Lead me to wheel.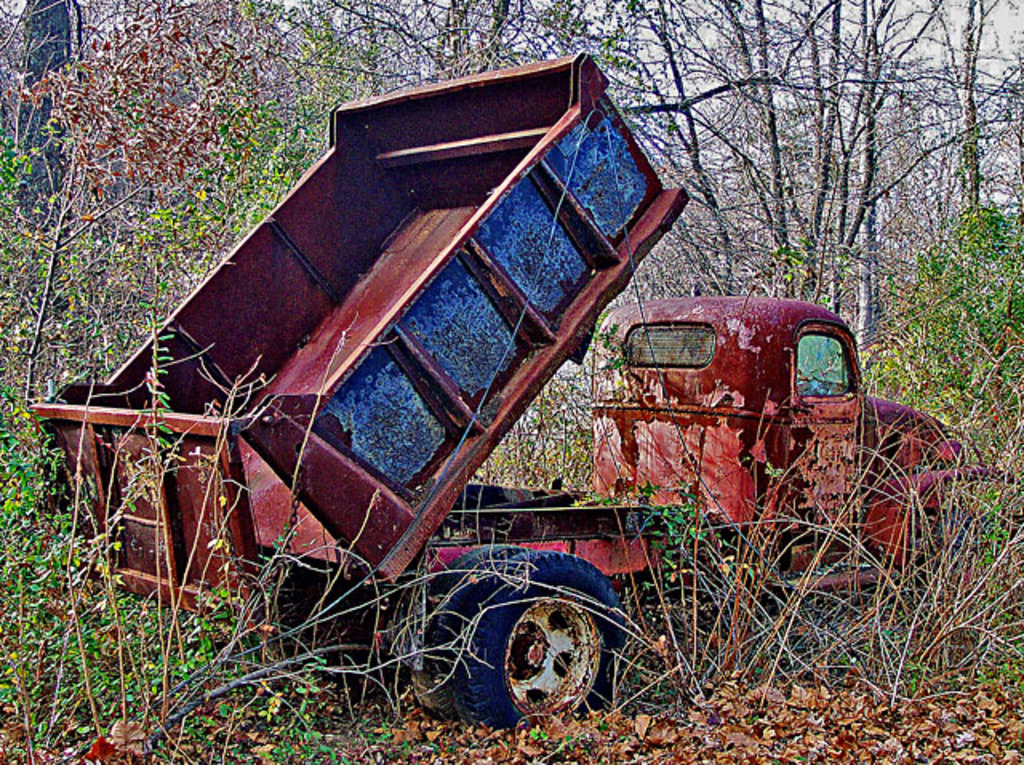
Lead to (912, 506, 981, 607).
